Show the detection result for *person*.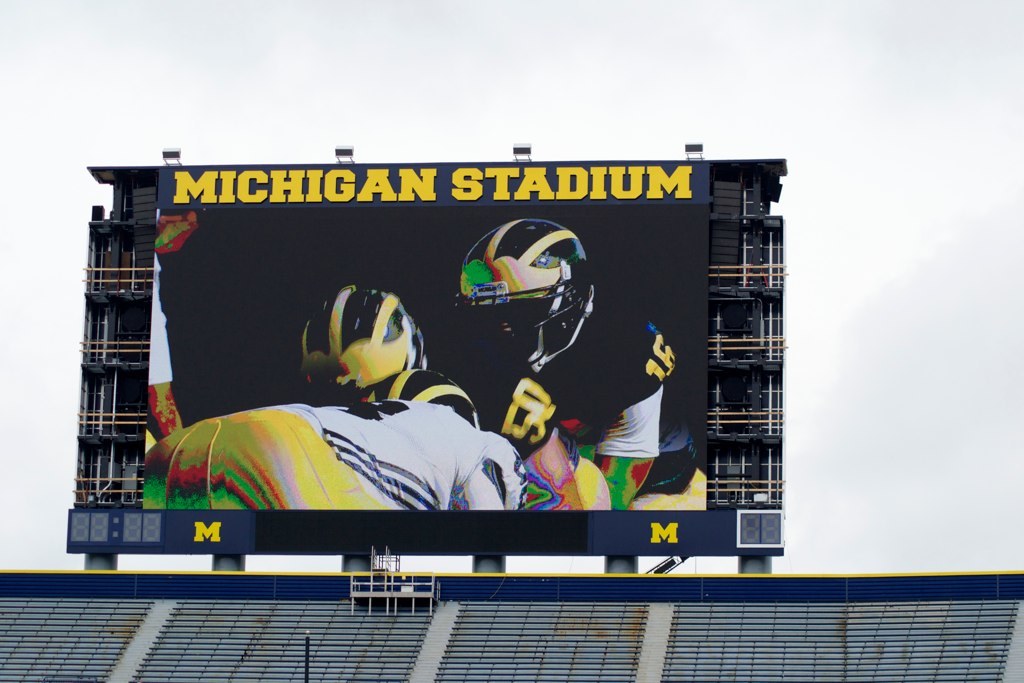
pyautogui.locateOnScreen(369, 372, 530, 510).
